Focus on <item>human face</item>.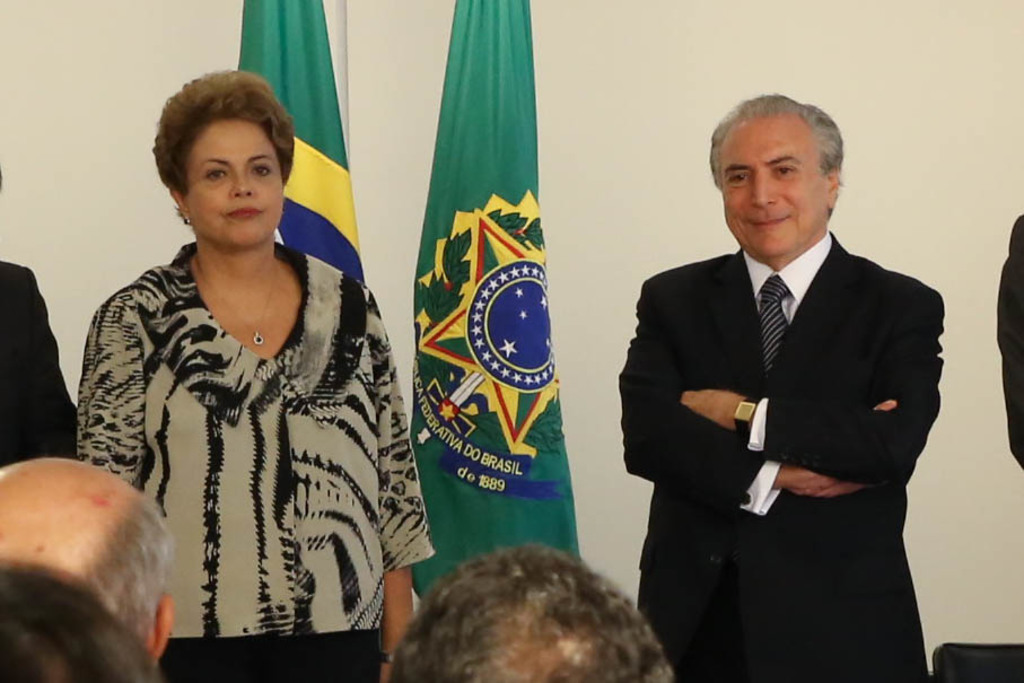
Focused at 723, 116, 830, 251.
